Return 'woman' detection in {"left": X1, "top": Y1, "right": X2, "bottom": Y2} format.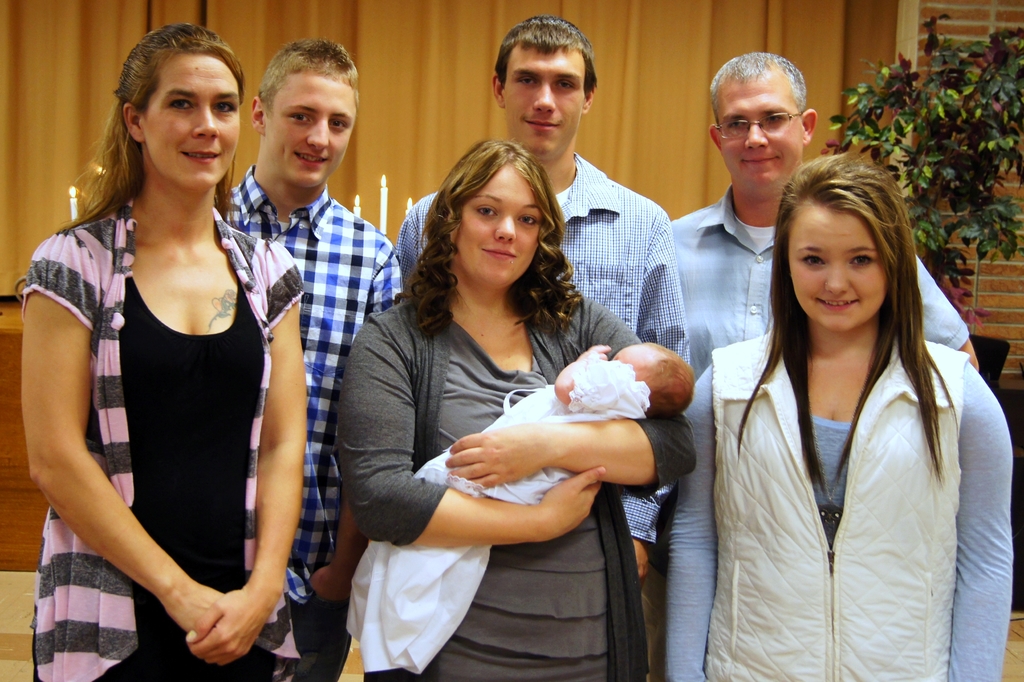
{"left": 19, "top": 17, "right": 309, "bottom": 681}.
